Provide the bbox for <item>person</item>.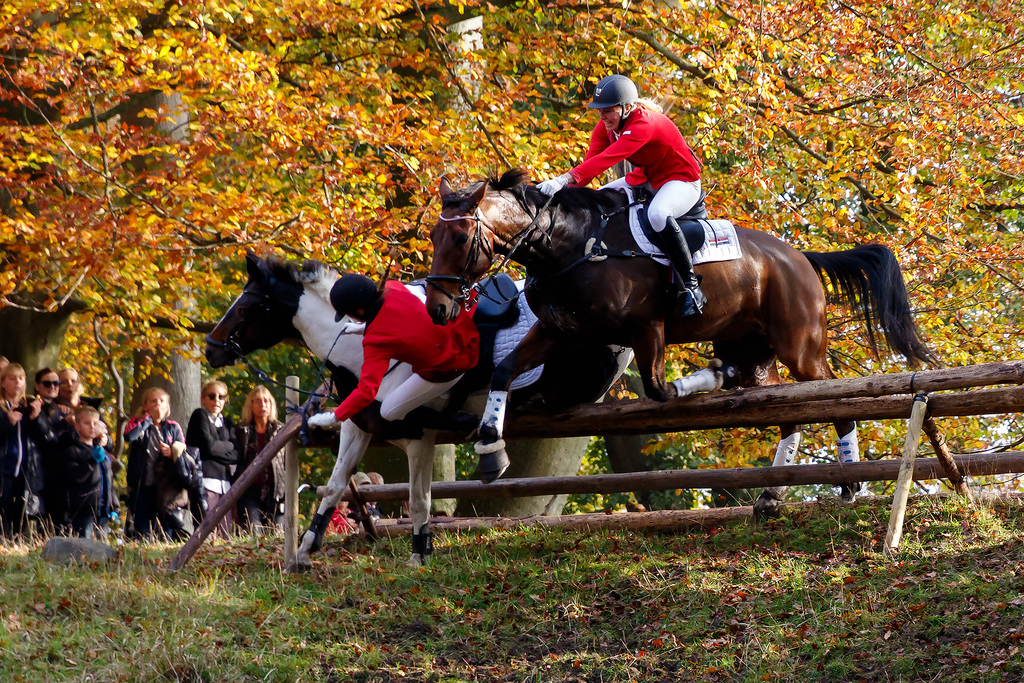
bbox(324, 470, 387, 539).
